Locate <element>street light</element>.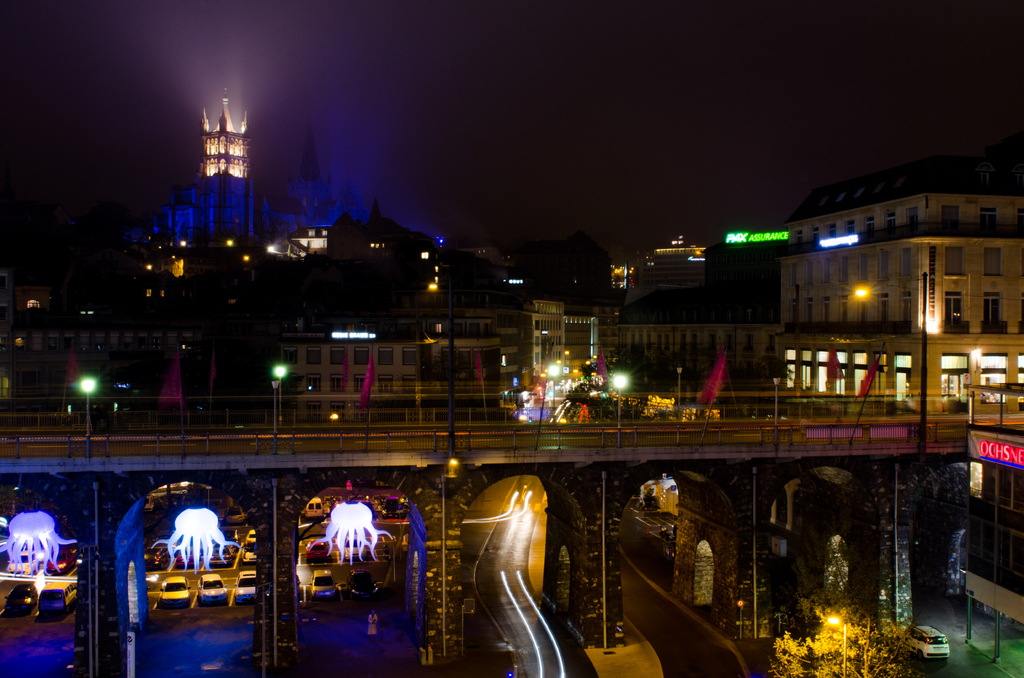
Bounding box: rect(611, 371, 635, 442).
